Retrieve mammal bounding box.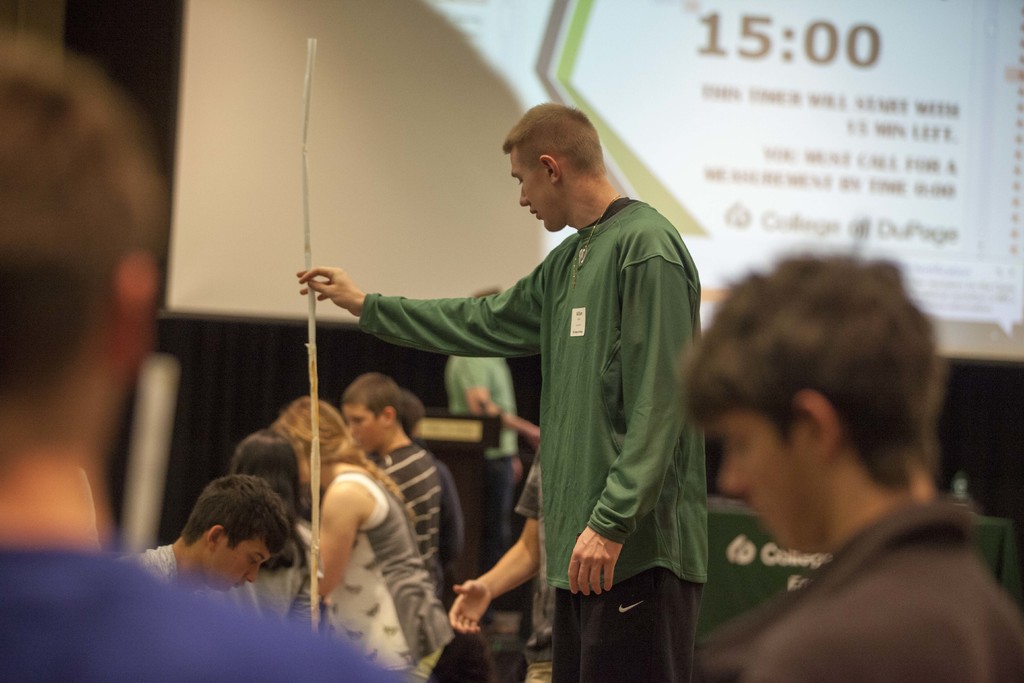
Bounding box: [left=123, top=468, right=298, bottom=620].
